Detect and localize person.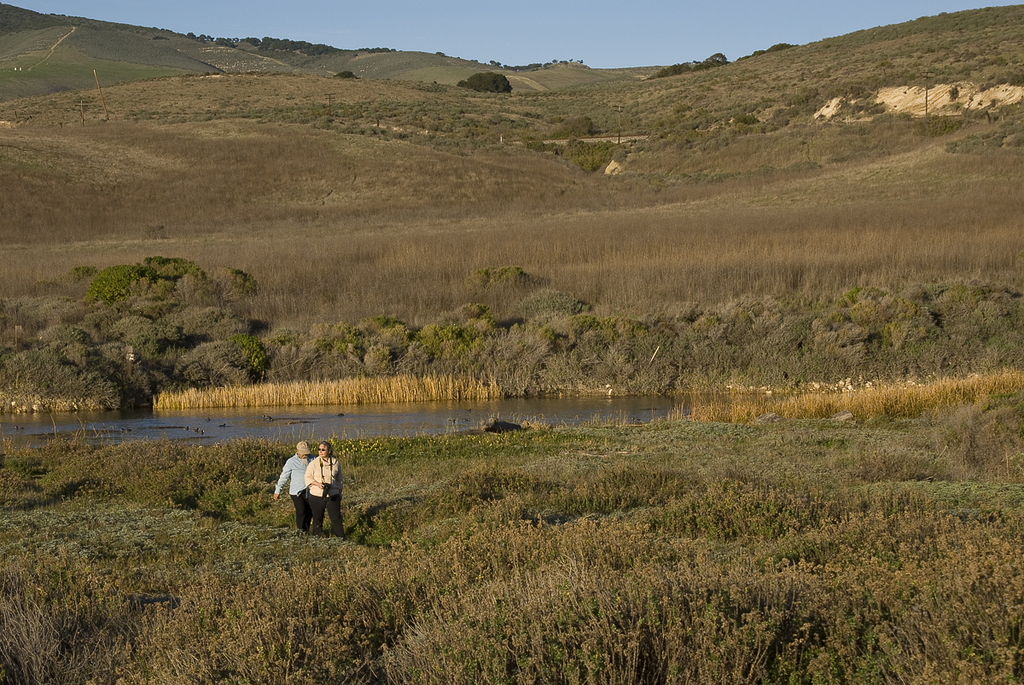
Localized at <bbox>291, 444, 344, 546</bbox>.
